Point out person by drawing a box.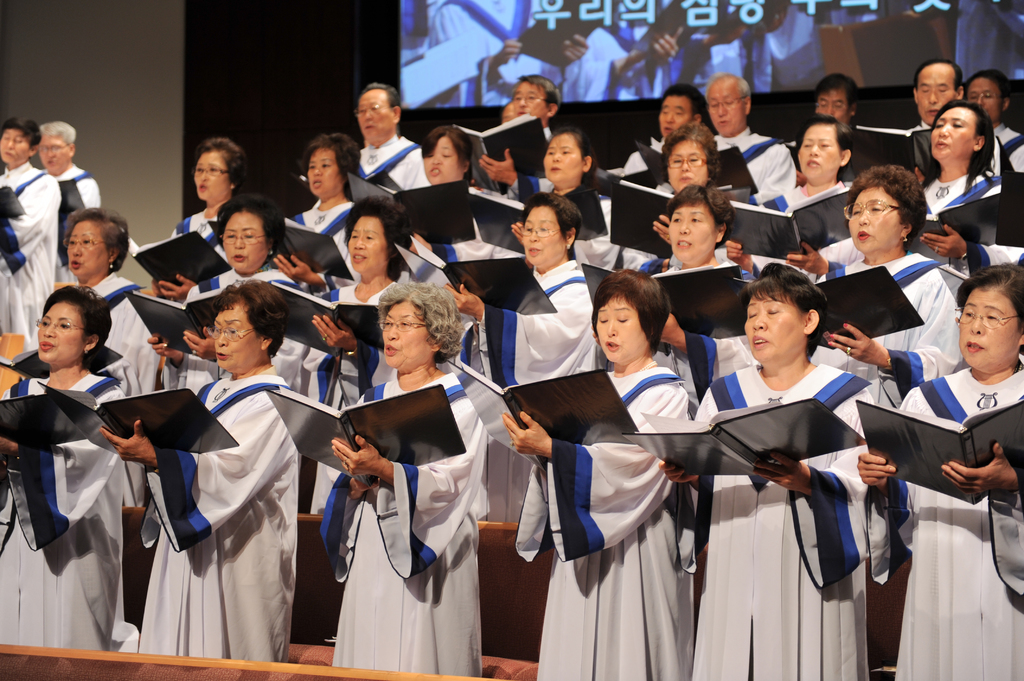
623 125 728 275.
